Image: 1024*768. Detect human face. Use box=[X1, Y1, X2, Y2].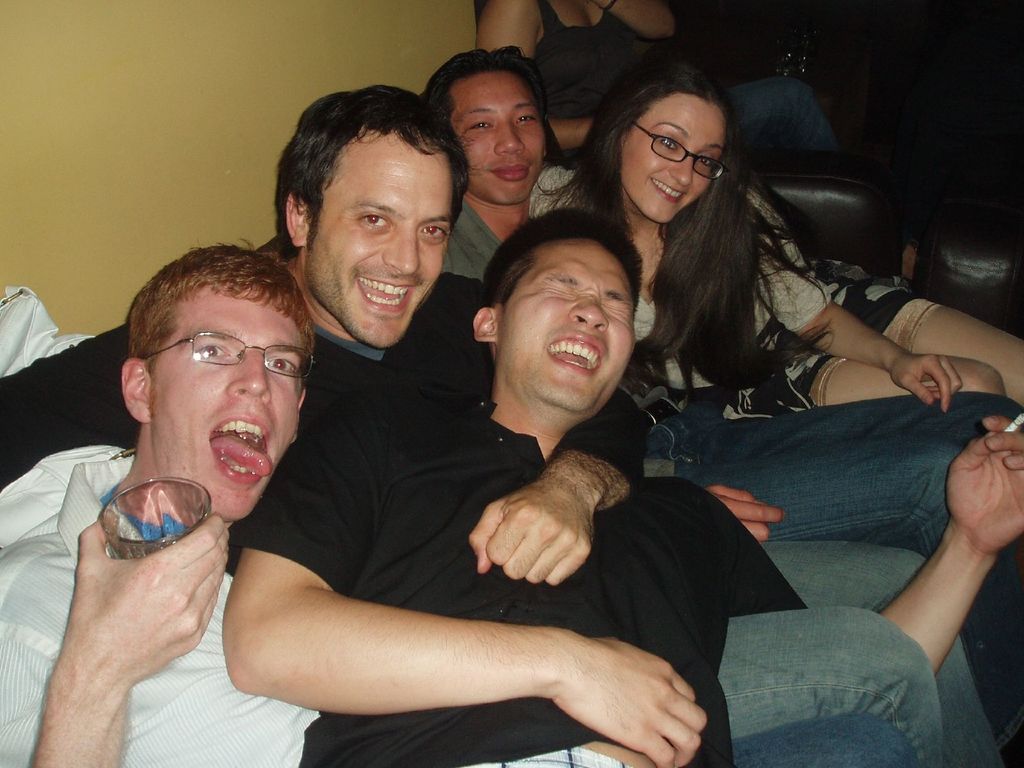
box=[501, 234, 635, 413].
